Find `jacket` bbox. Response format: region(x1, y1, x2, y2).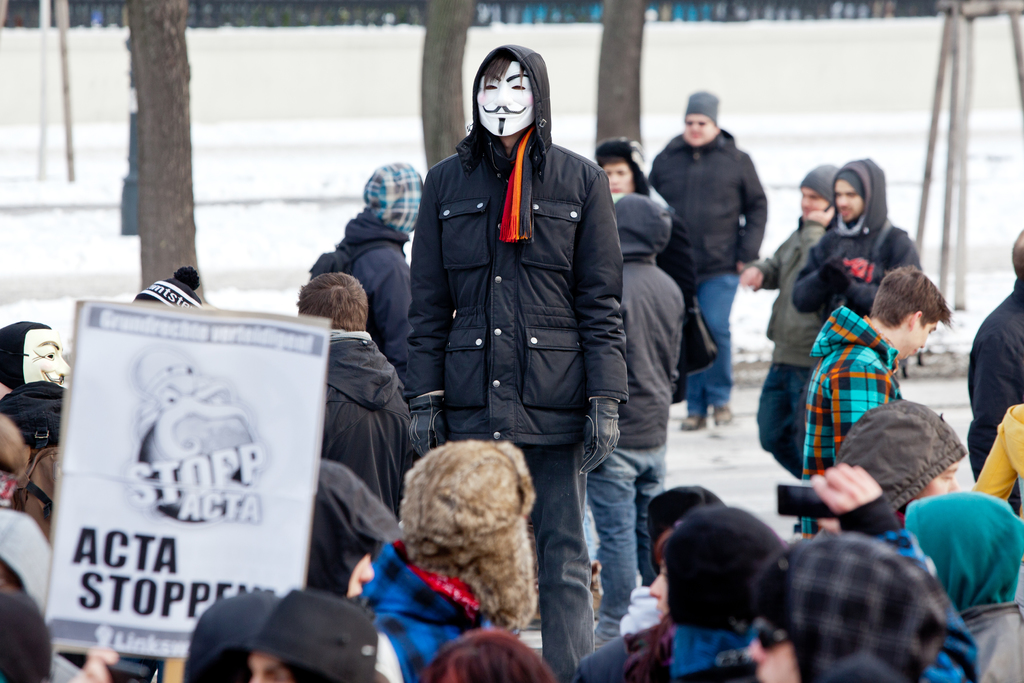
region(794, 307, 900, 547).
